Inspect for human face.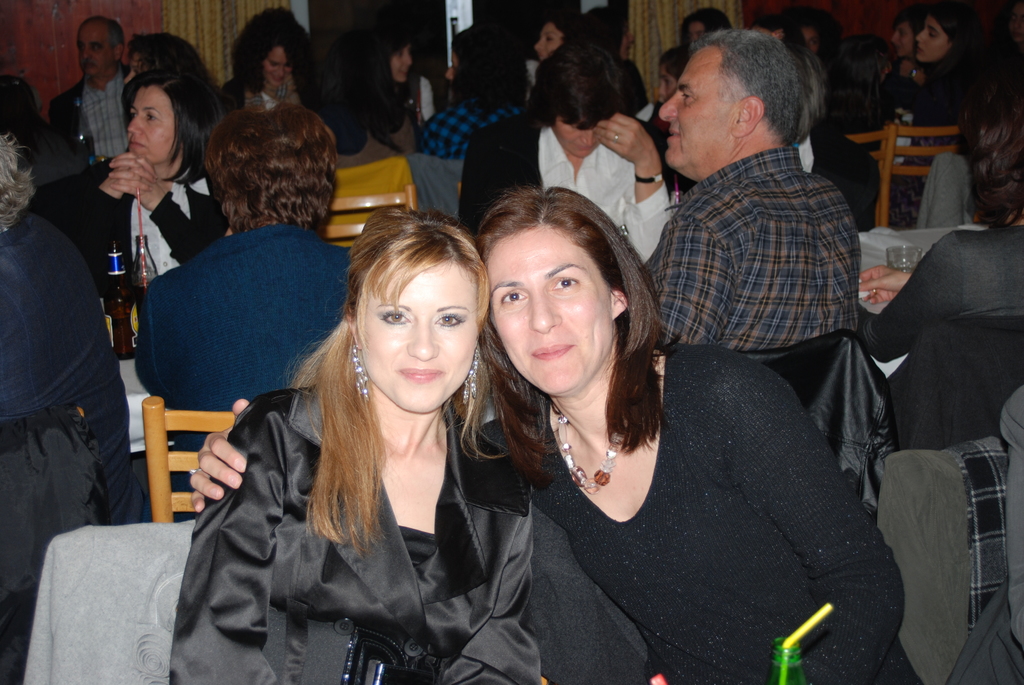
Inspection: crop(482, 216, 614, 407).
